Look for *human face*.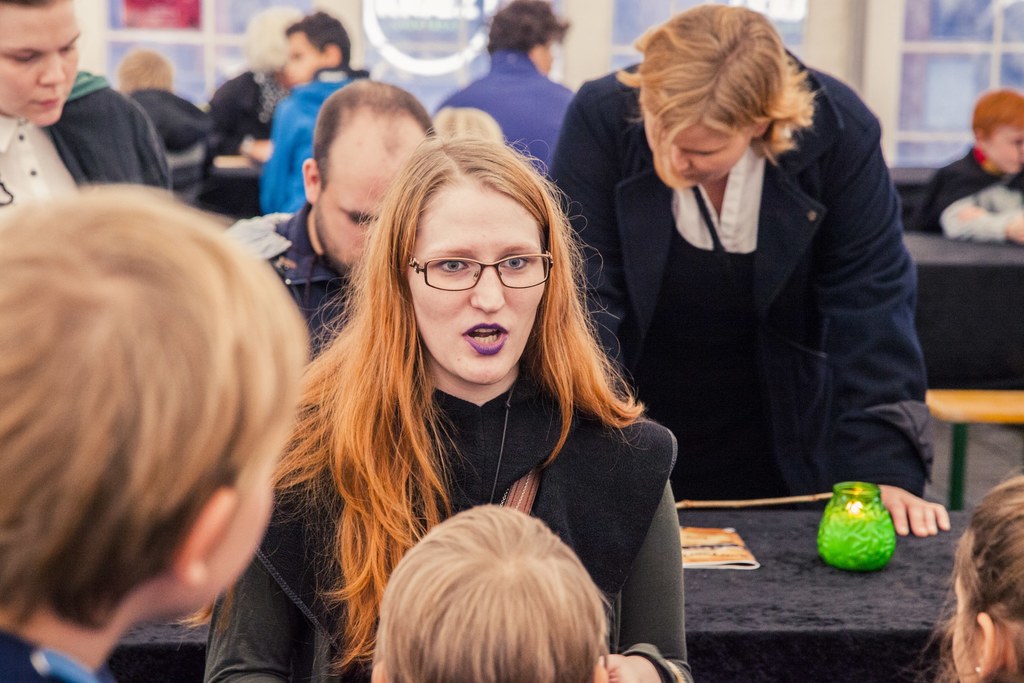
Found: left=643, top=115, right=753, bottom=199.
